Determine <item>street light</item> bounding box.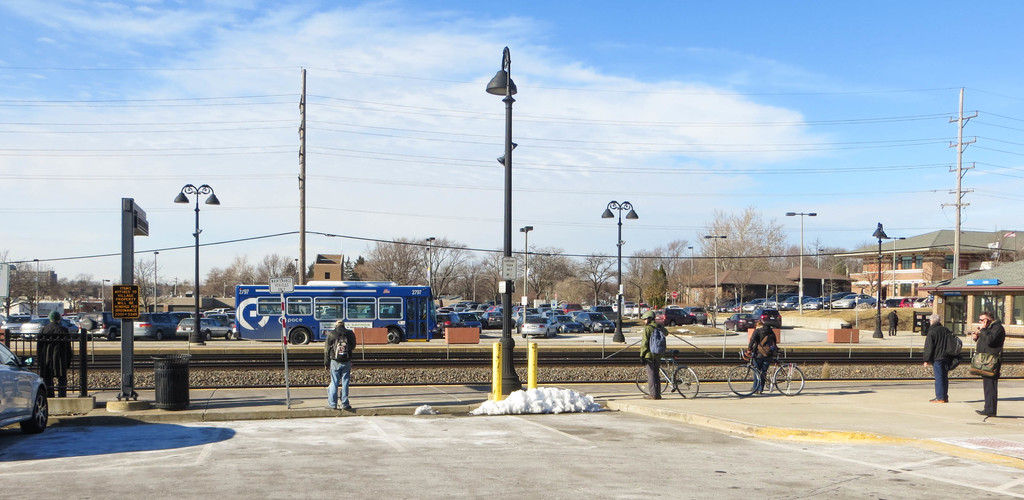
Determined: [x1=874, y1=224, x2=890, y2=339].
